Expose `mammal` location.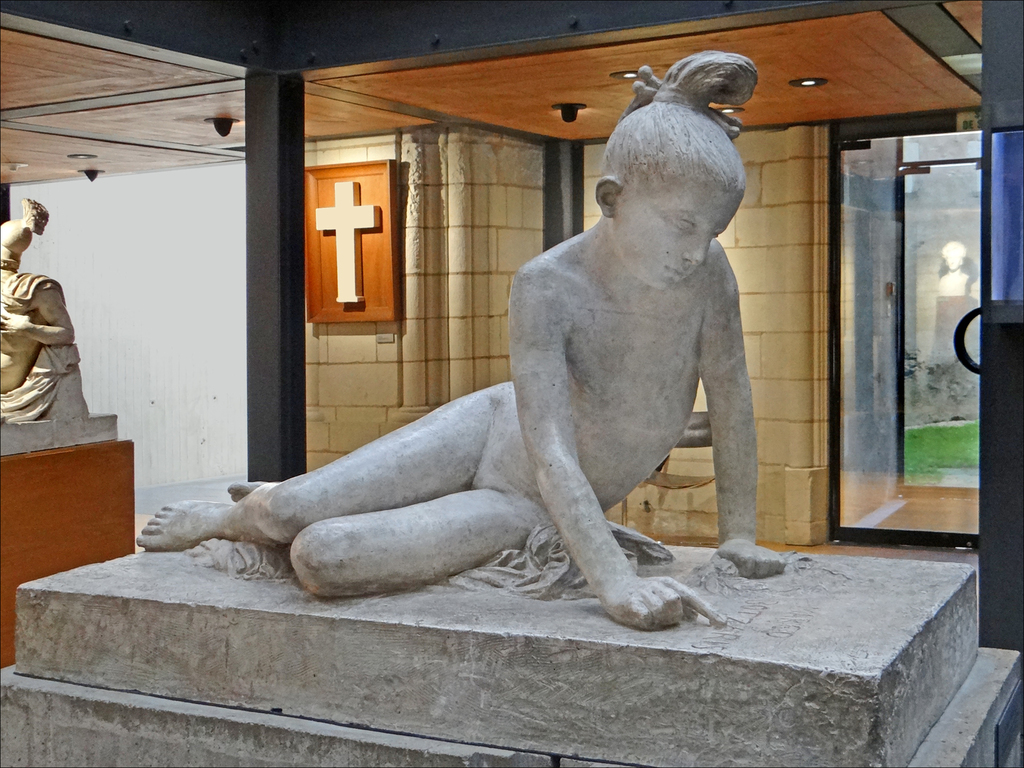
Exposed at region(236, 123, 774, 636).
